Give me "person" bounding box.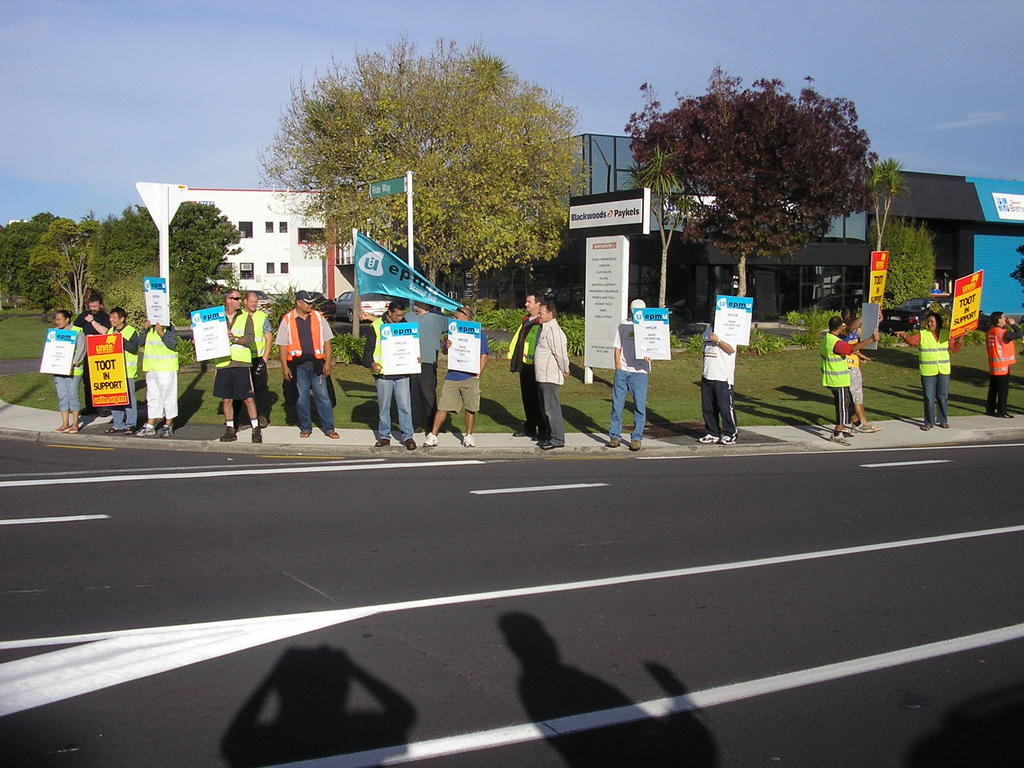
x1=707, y1=298, x2=757, y2=455.
